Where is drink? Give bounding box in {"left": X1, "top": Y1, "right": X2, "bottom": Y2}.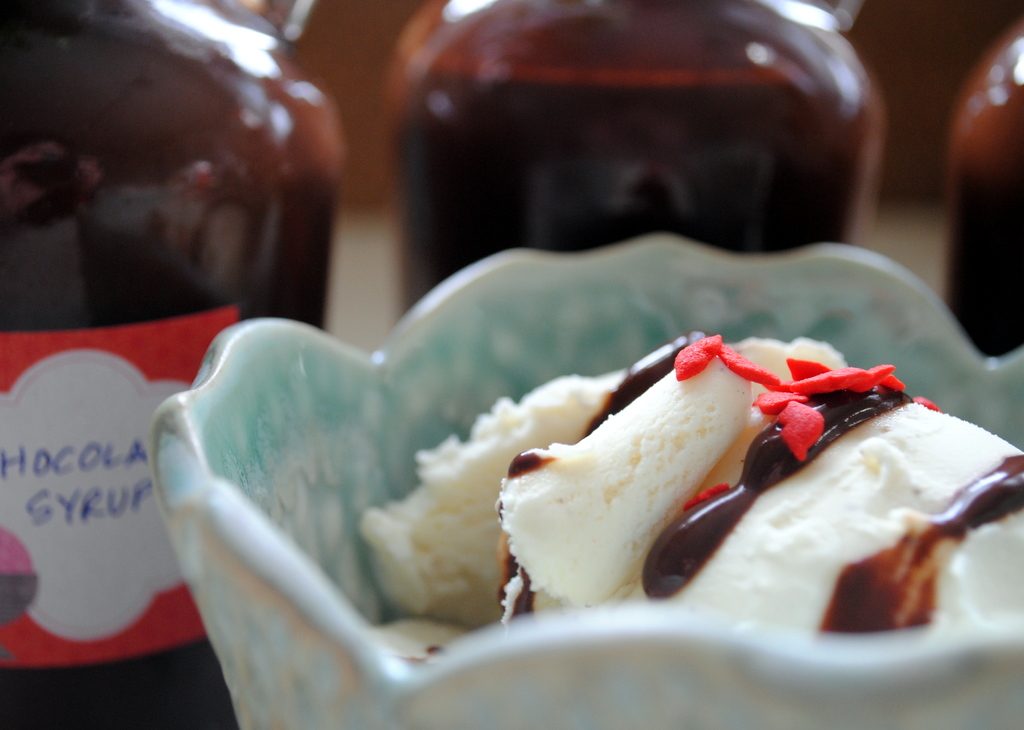
{"left": 1, "top": 0, "right": 346, "bottom": 729}.
